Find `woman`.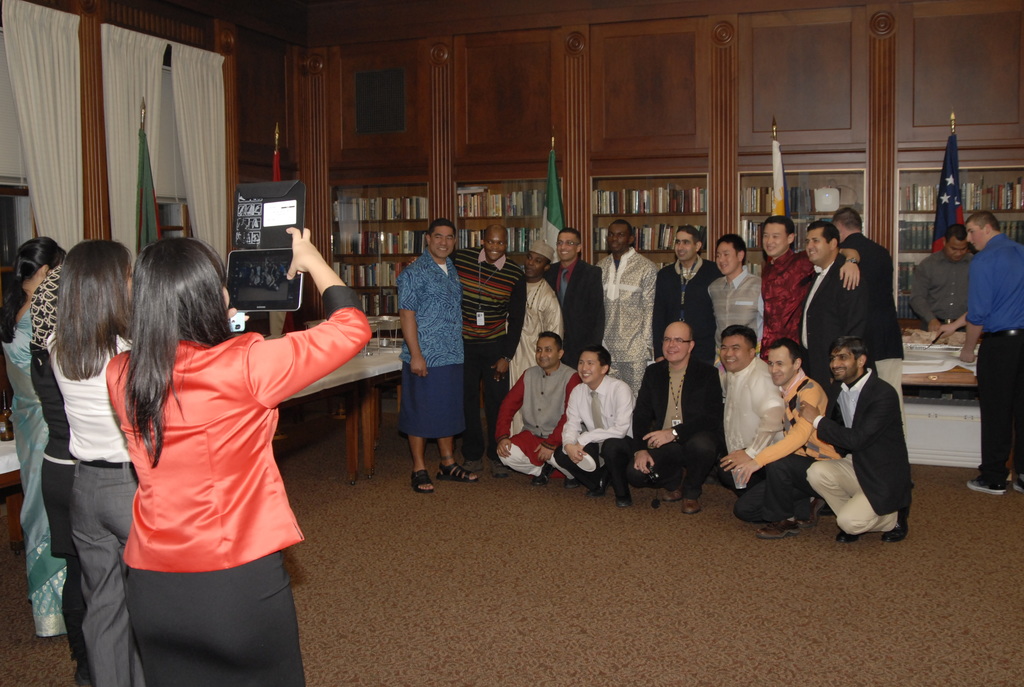
l=93, t=220, r=332, b=685.
